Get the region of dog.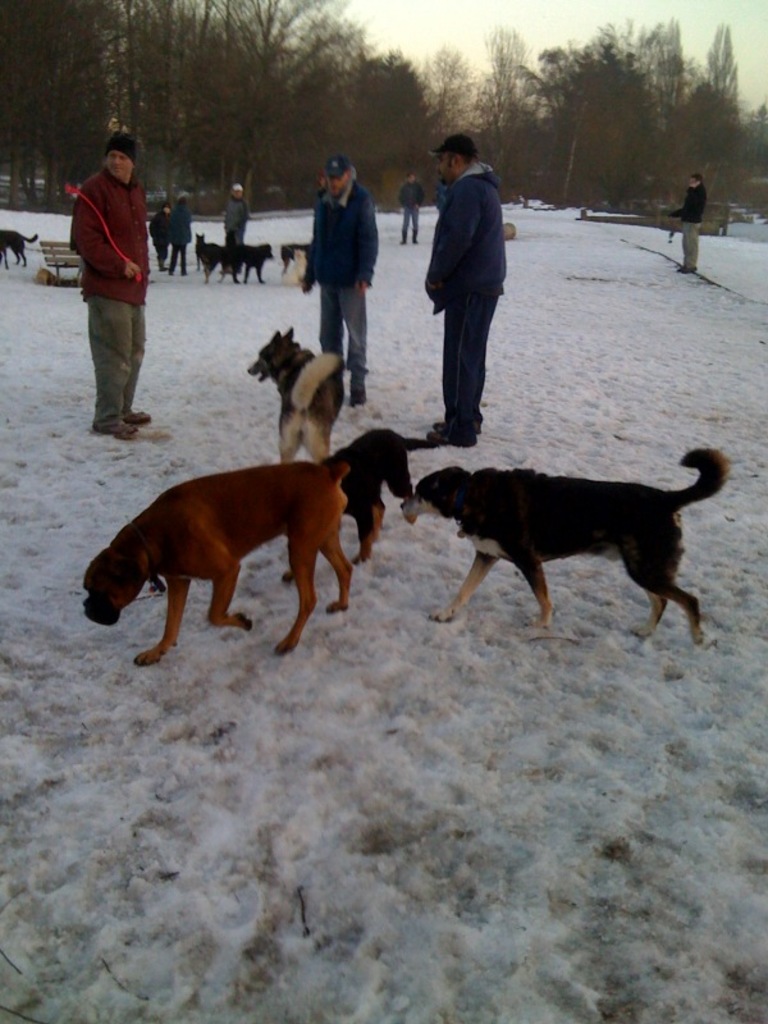
BBox(329, 428, 452, 562).
